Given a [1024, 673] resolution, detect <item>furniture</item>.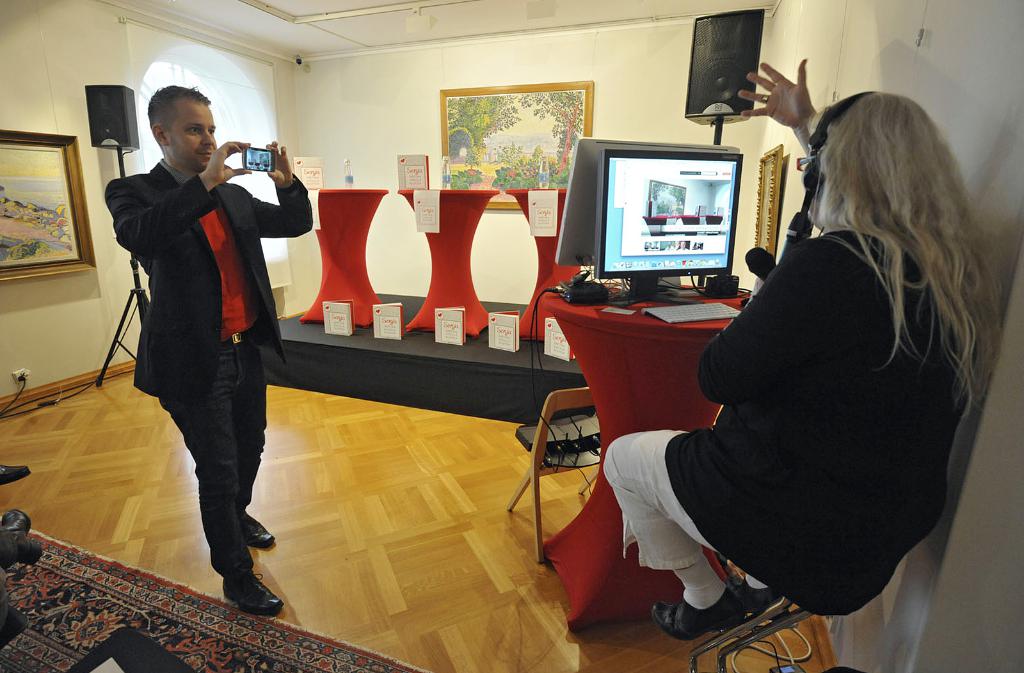
left=68, top=627, right=196, bottom=672.
